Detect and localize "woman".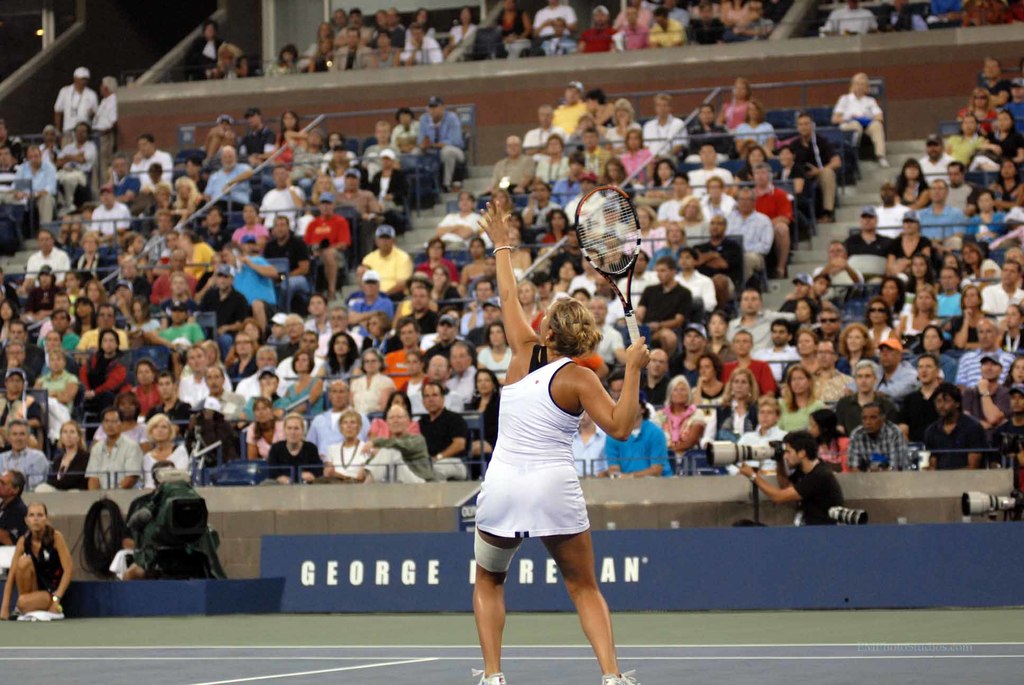
Localized at left=74, top=226, right=101, bottom=278.
